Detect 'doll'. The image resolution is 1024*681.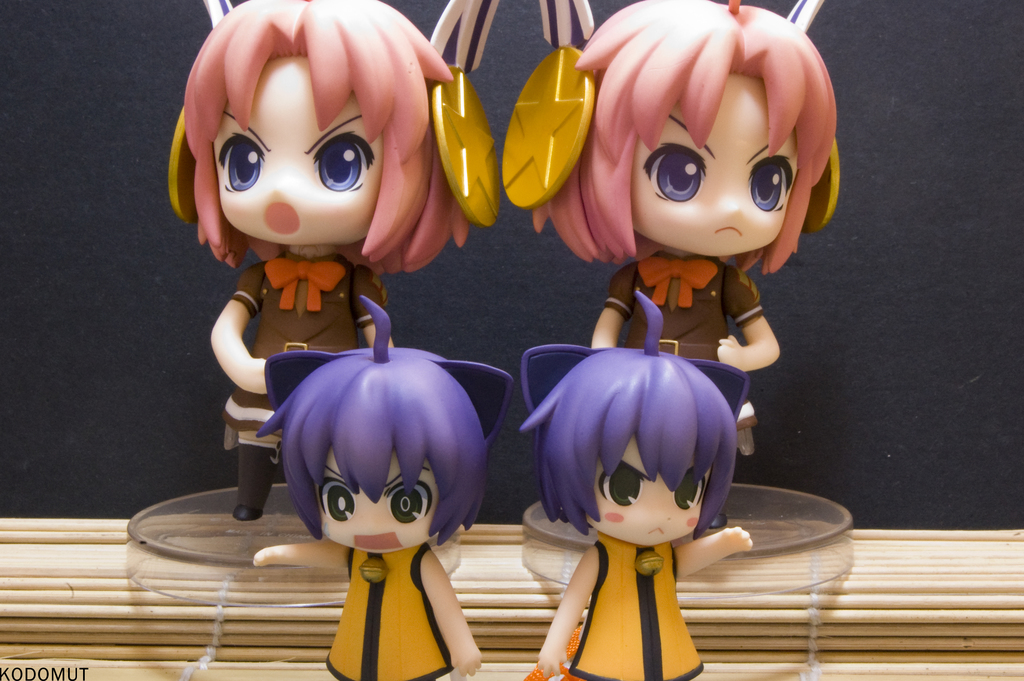
544:12:853:445.
